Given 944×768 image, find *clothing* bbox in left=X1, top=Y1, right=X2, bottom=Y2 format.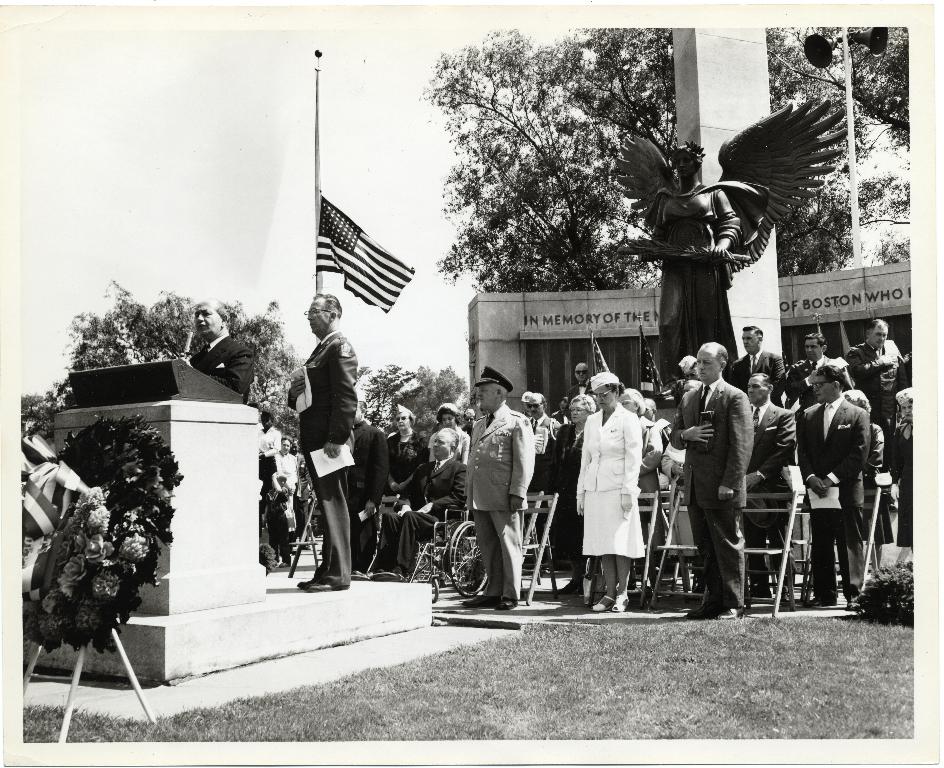
left=846, top=343, right=904, bottom=422.
